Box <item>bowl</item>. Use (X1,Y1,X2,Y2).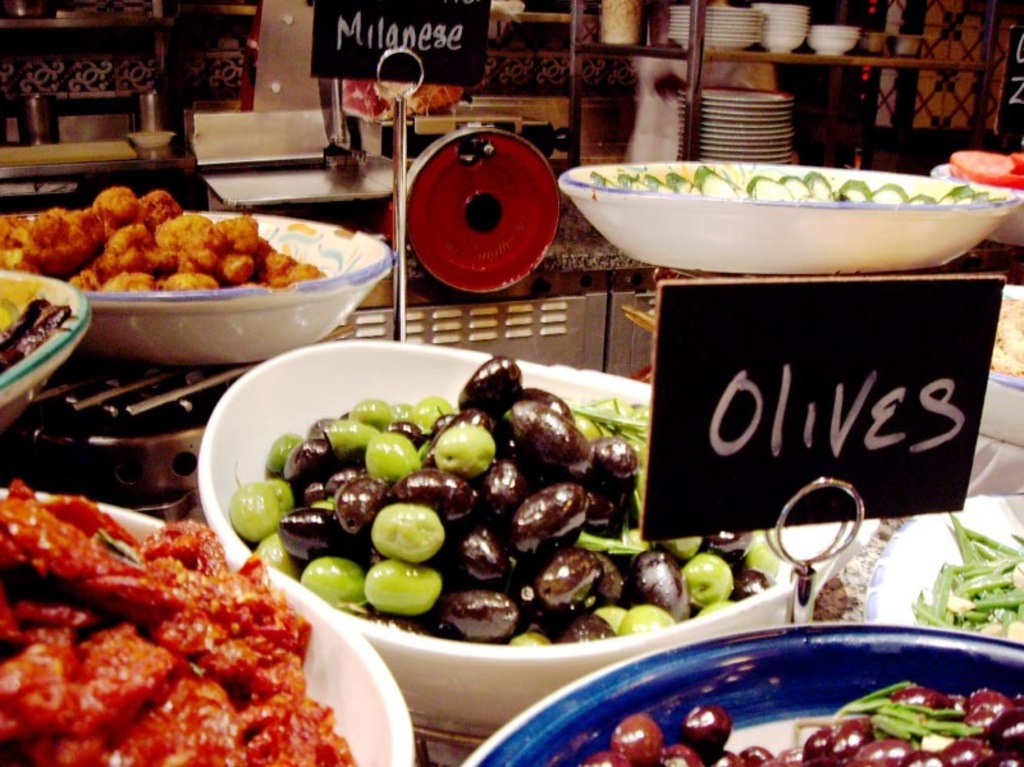
(0,492,417,766).
